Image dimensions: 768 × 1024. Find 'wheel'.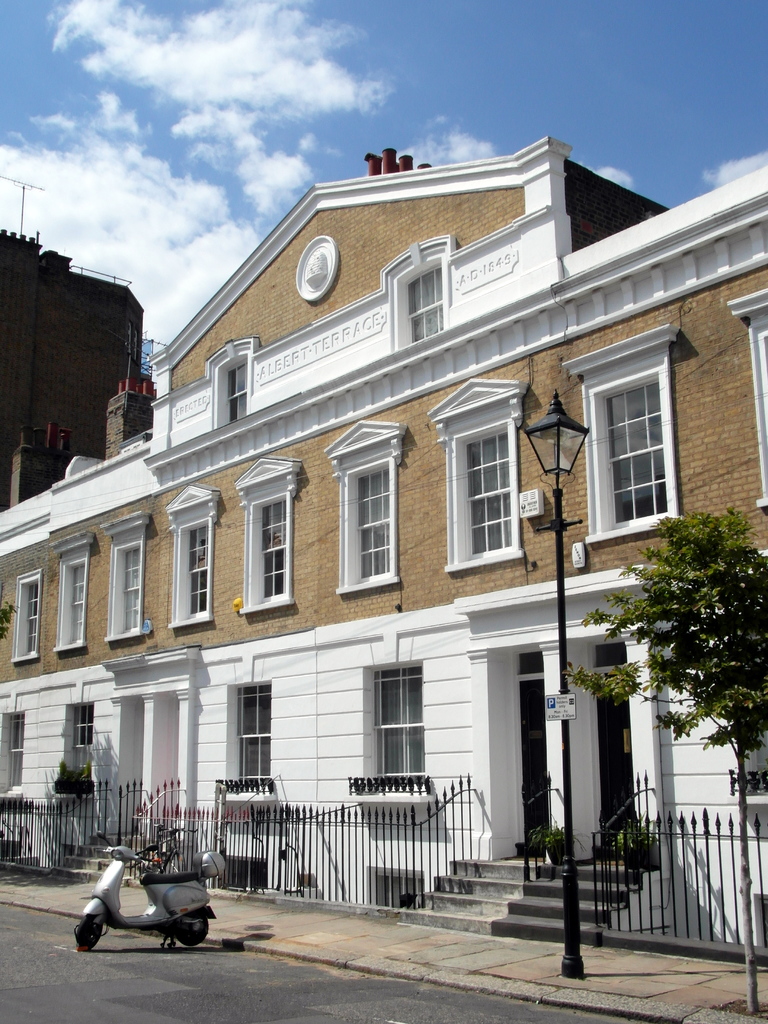
177 906 209 948.
